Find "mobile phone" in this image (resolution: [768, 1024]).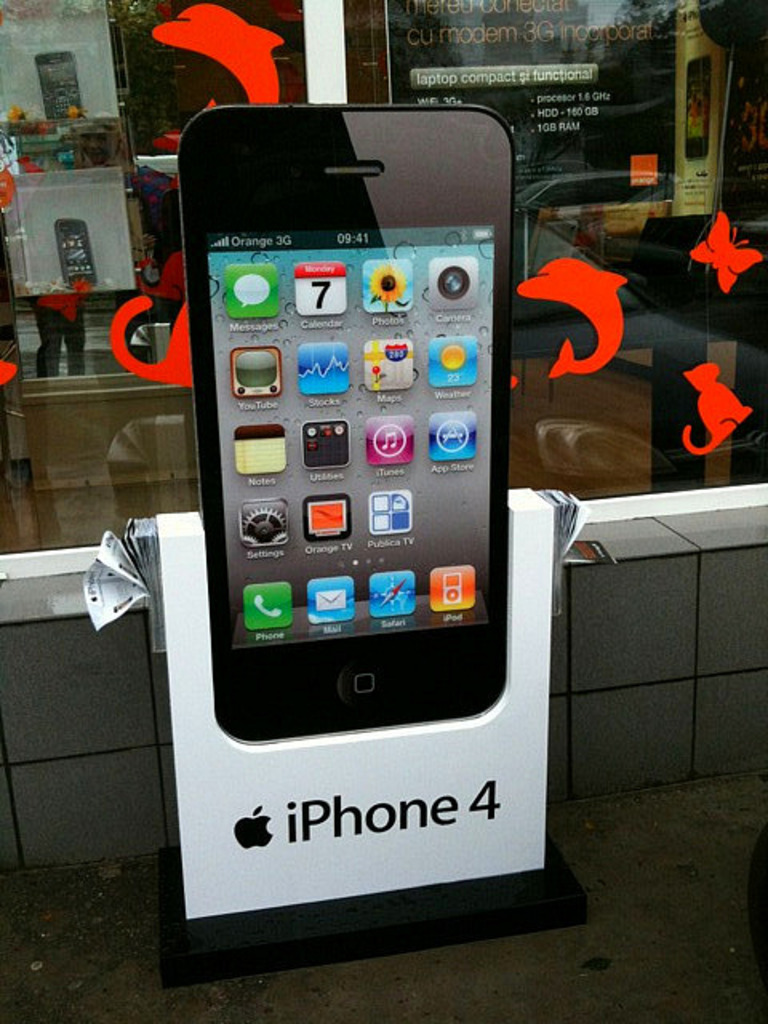
(x1=35, y1=46, x2=83, y2=114).
